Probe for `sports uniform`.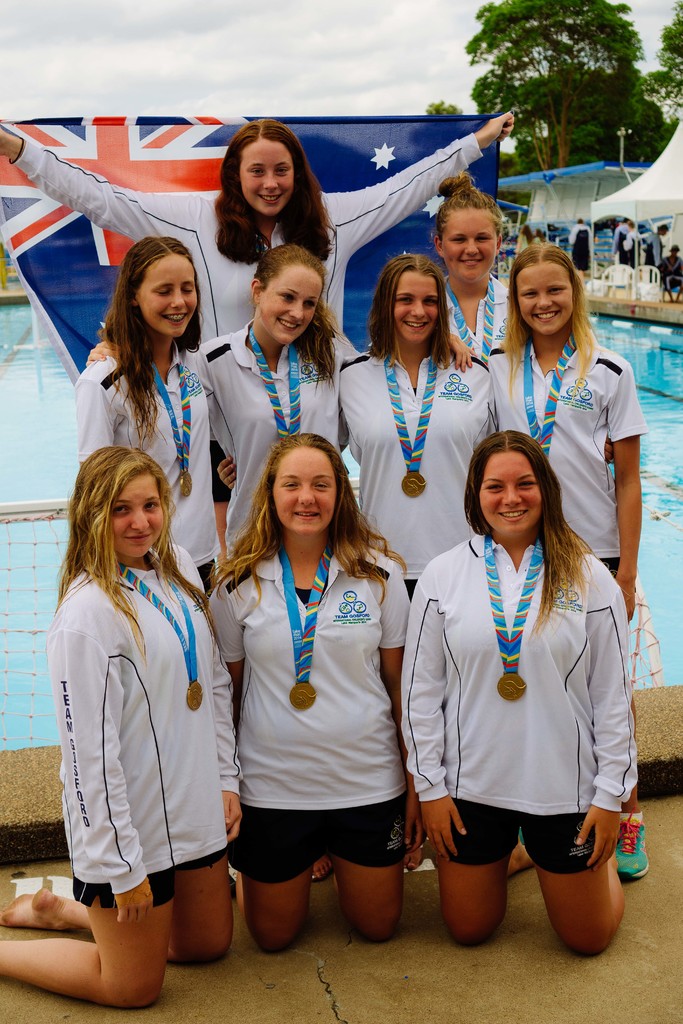
Probe result: locate(8, 136, 486, 503).
